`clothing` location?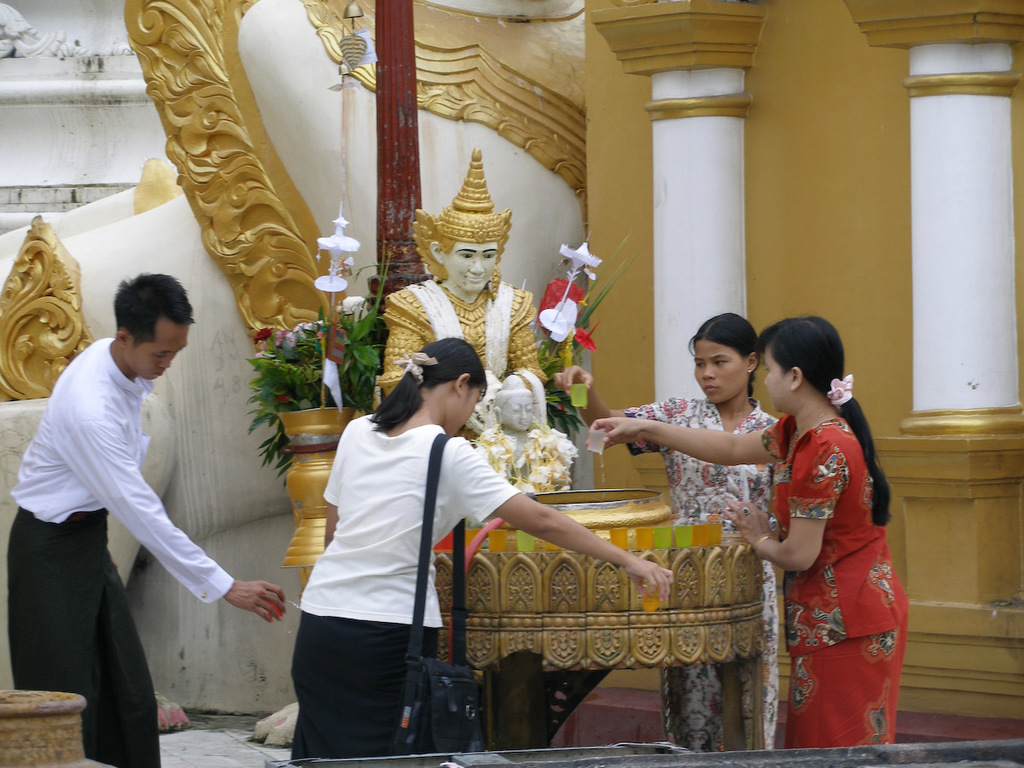
rect(761, 412, 907, 750)
